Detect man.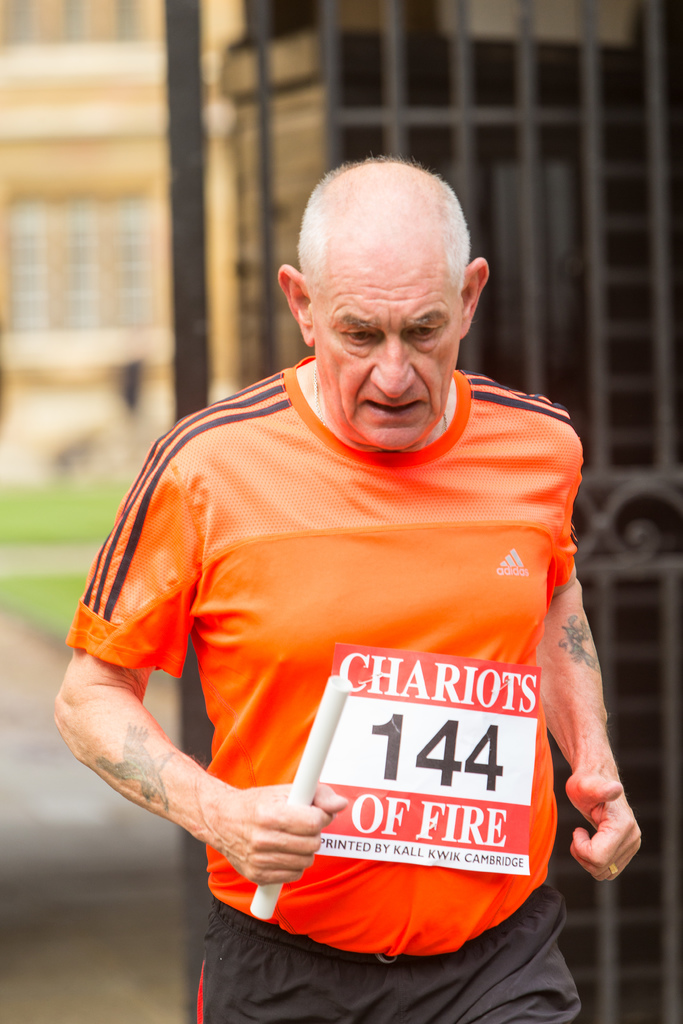
Detected at rect(95, 147, 625, 1016).
